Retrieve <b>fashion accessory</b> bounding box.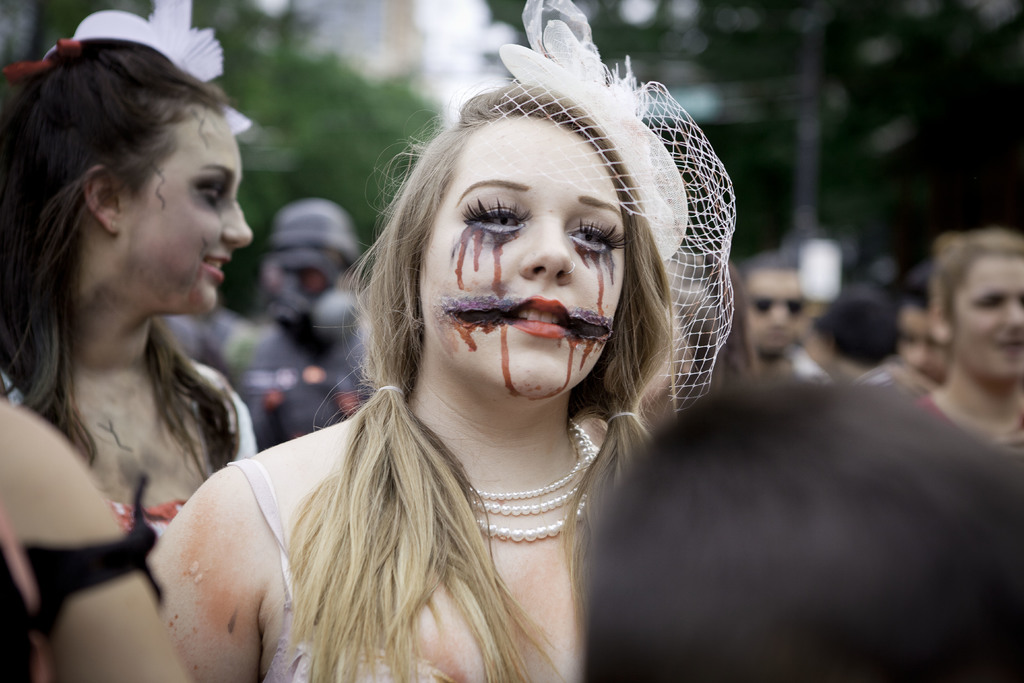
Bounding box: region(744, 290, 805, 315).
